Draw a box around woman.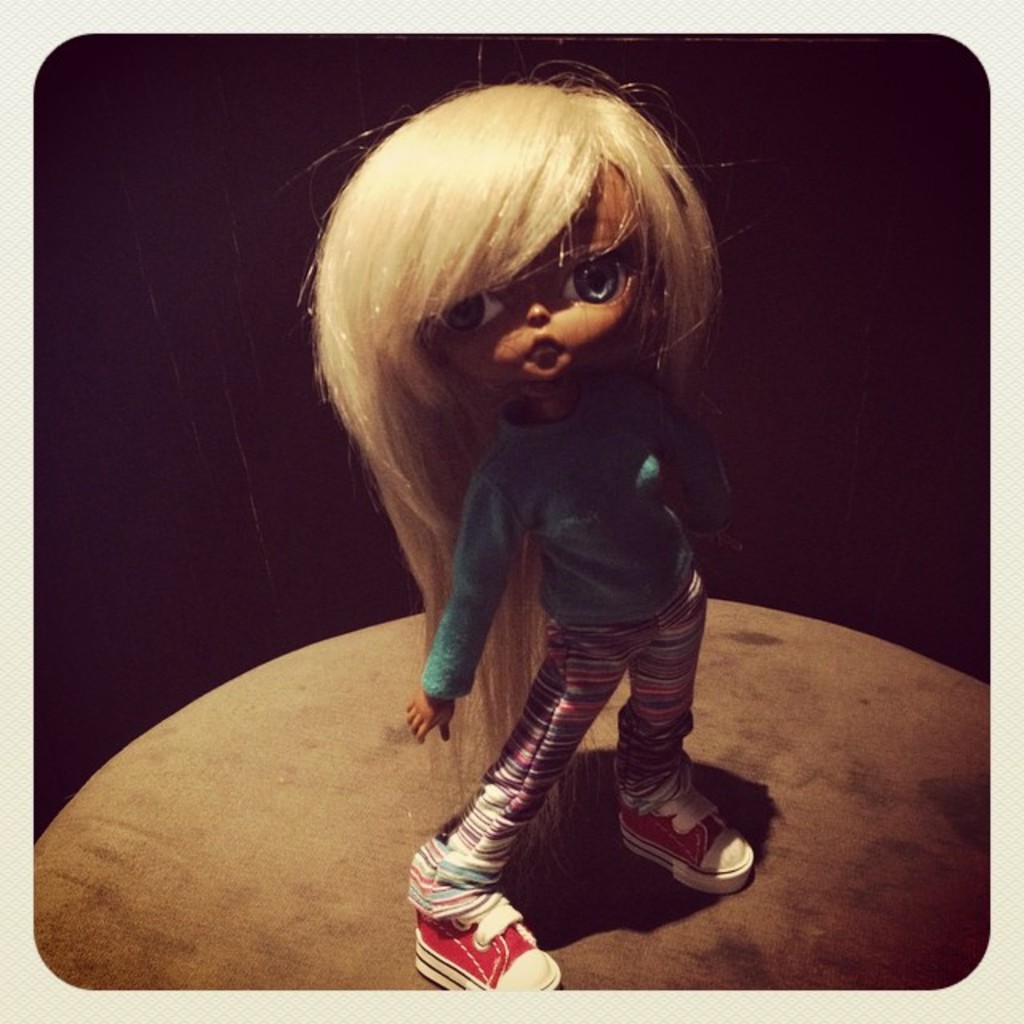
rect(227, 67, 816, 984).
